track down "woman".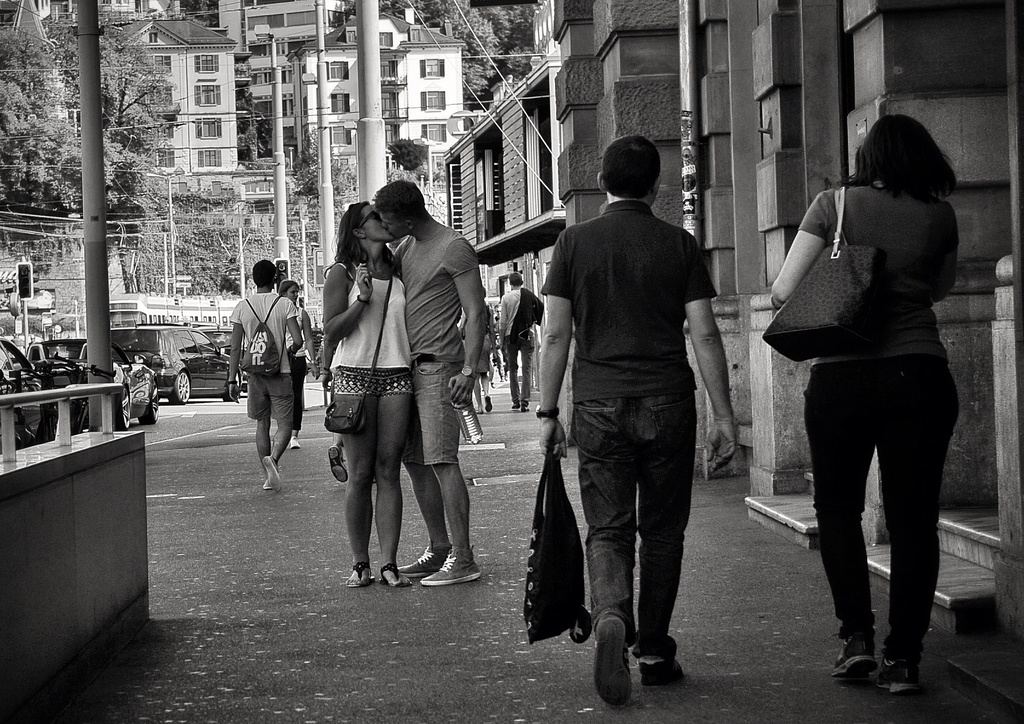
Tracked to [276,277,319,448].
